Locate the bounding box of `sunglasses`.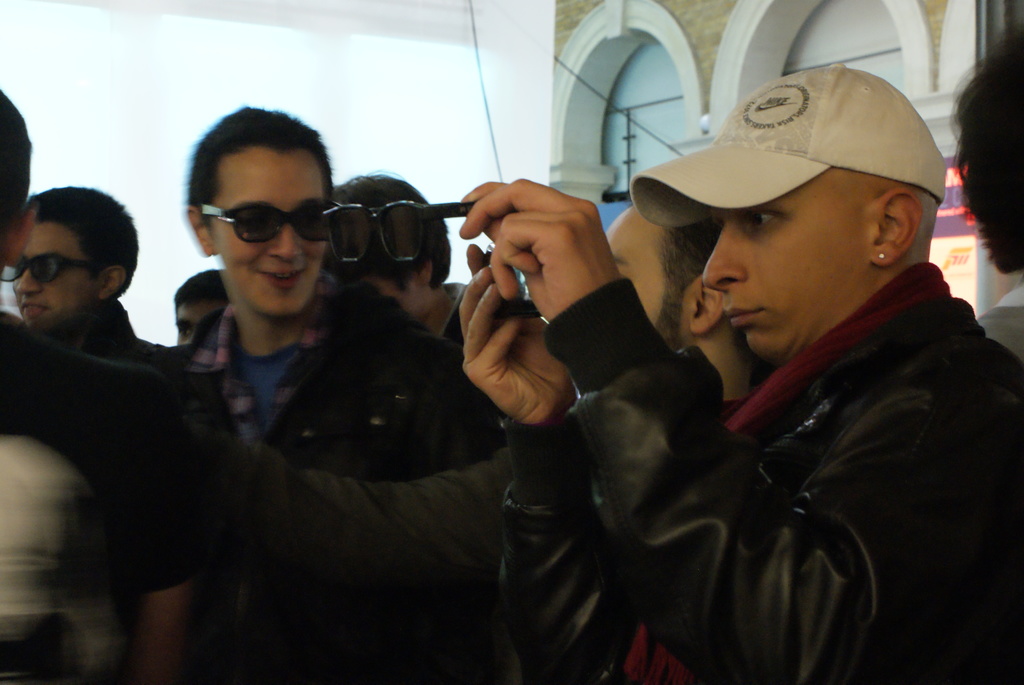
Bounding box: locate(323, 202, 479, 260).
